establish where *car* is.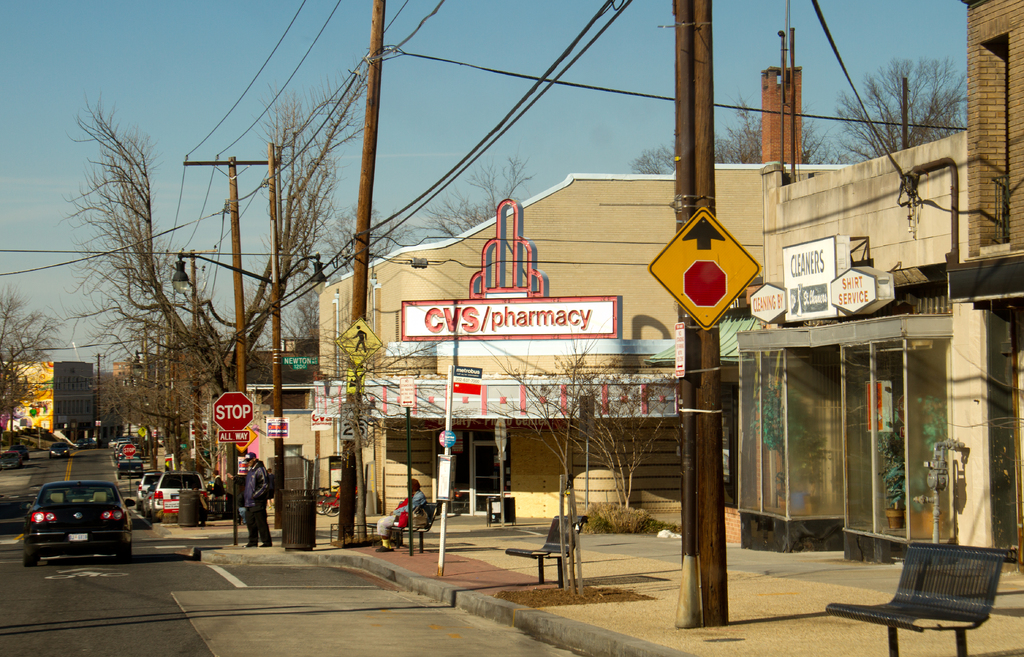
Established at [left=148, top=467, right=205, bottom=506].
